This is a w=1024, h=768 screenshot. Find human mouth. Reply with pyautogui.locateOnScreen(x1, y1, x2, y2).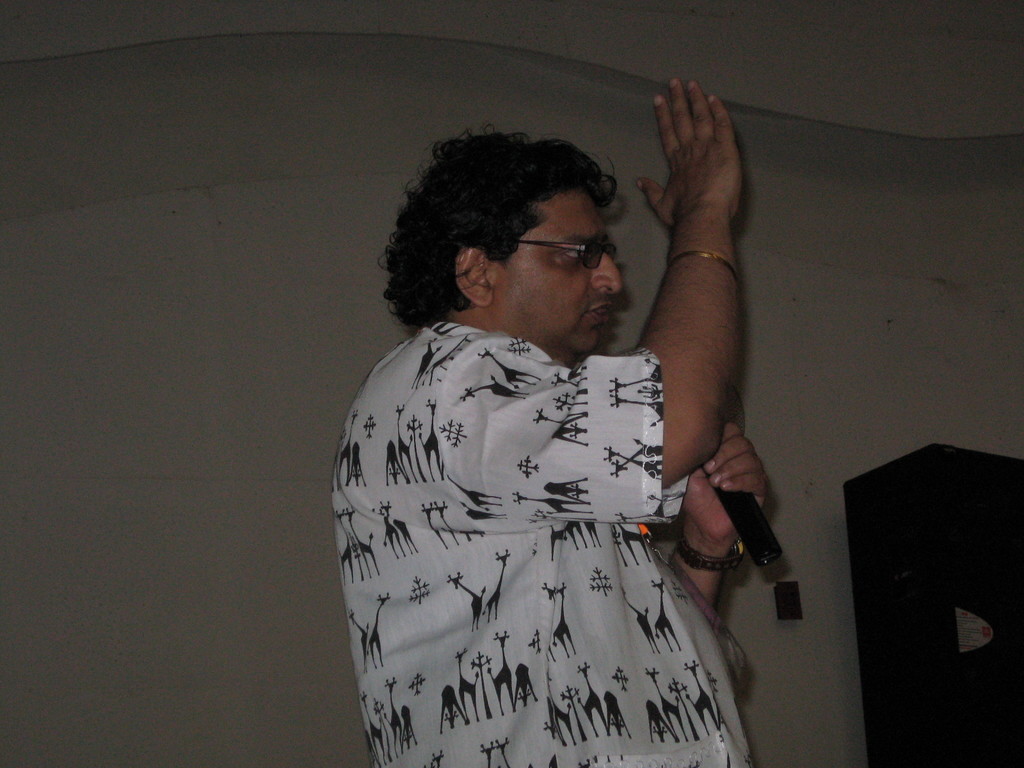
pyautogui.locateOnScreen(584, 305, 614, 314).
